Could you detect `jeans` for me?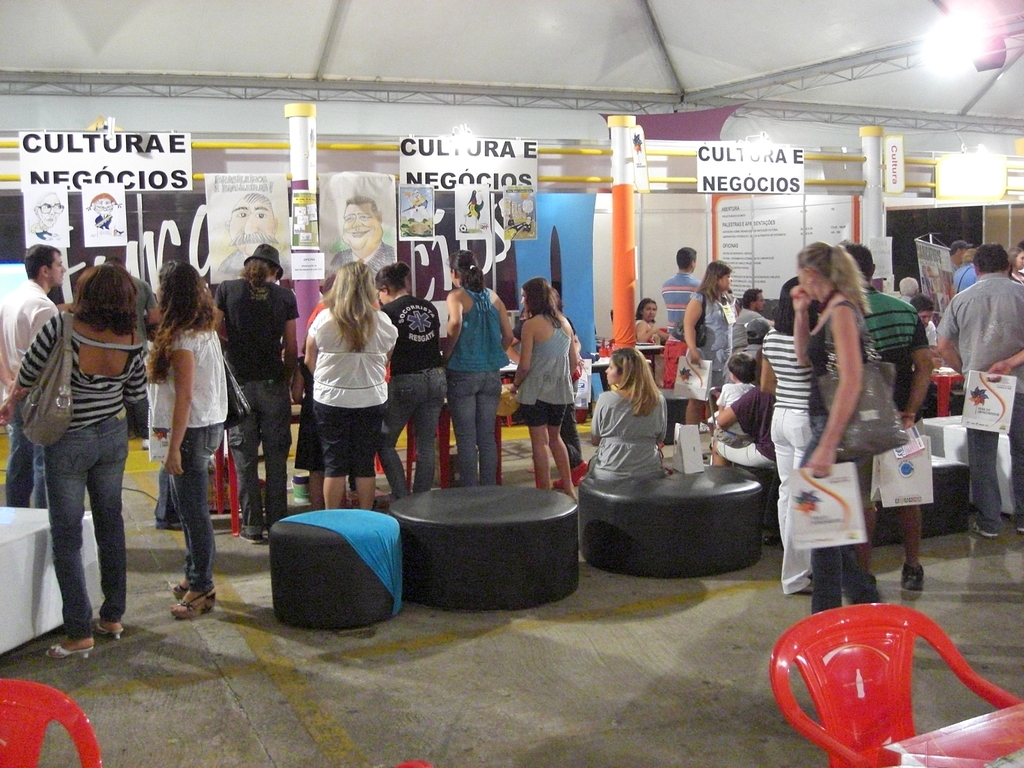
Detection result: {"x1": 376, "y1": 364, "x2": 449, "y2": 498}.
